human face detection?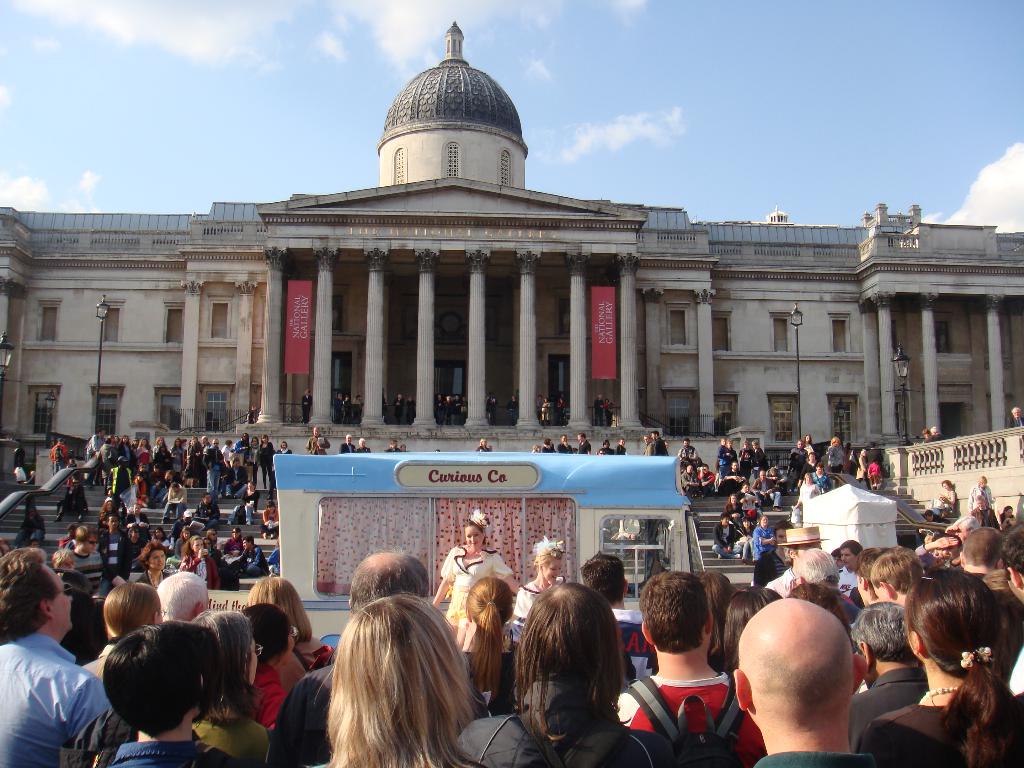
(left=807, top=475, right=811, bottom=481)
